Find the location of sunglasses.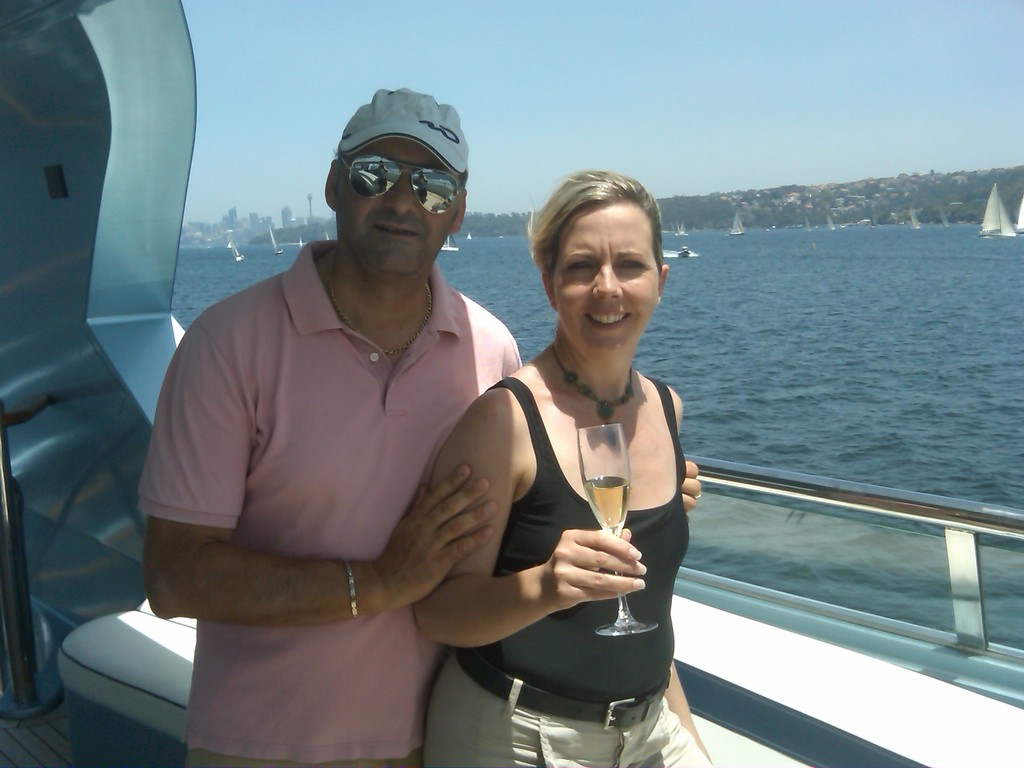
Location: left=339, top=155, right=463, bottom=219.
